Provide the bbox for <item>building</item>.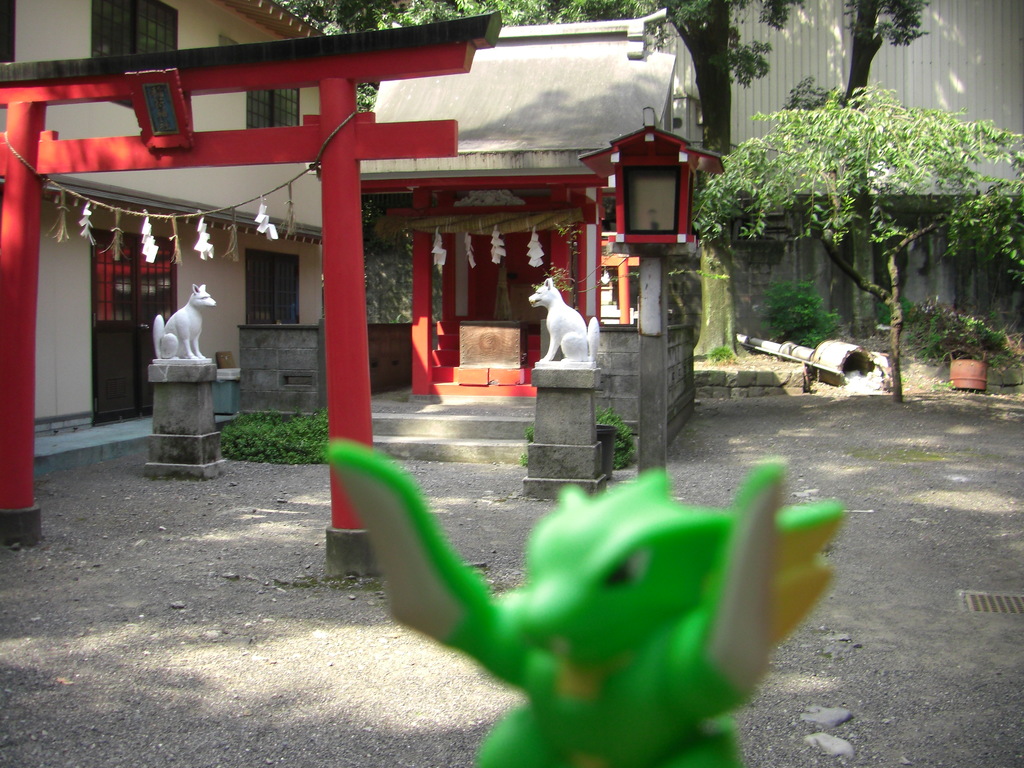
x1=655 y1=0 x2=1023 y2=331.
